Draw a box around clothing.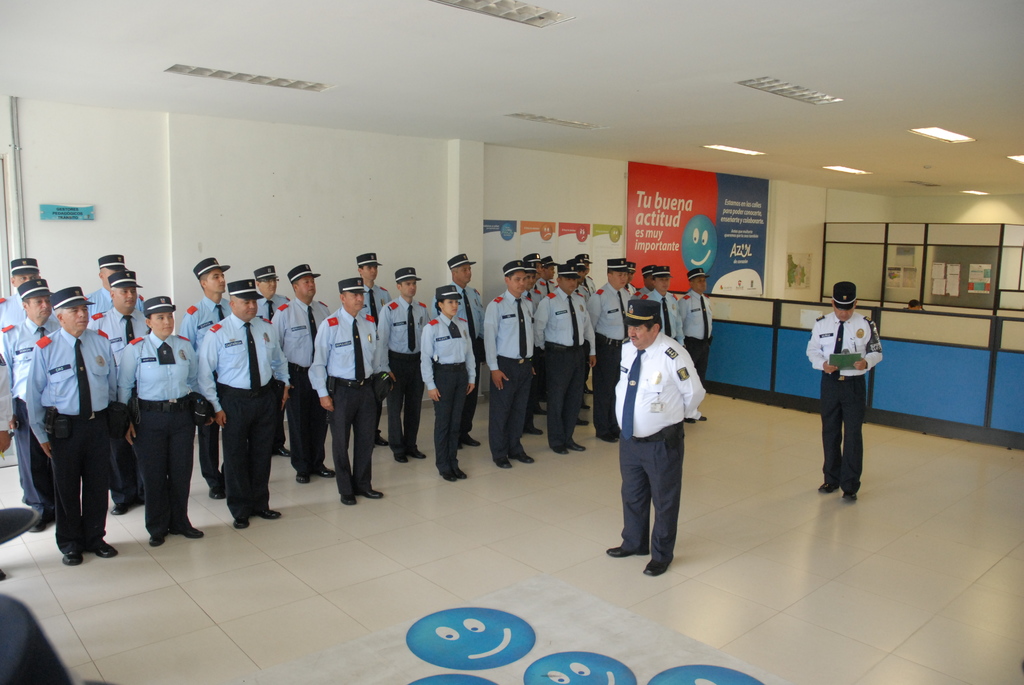
0/595/83/684.
